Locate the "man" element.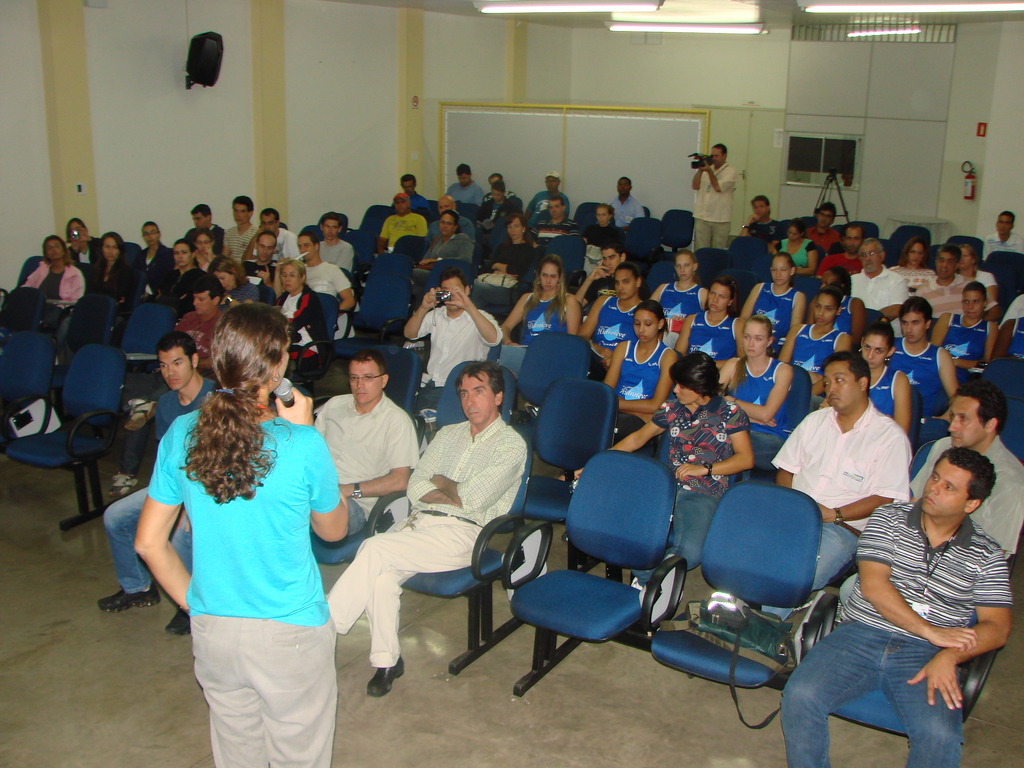
Element bbox: locate(612, 178, 645, 227).
